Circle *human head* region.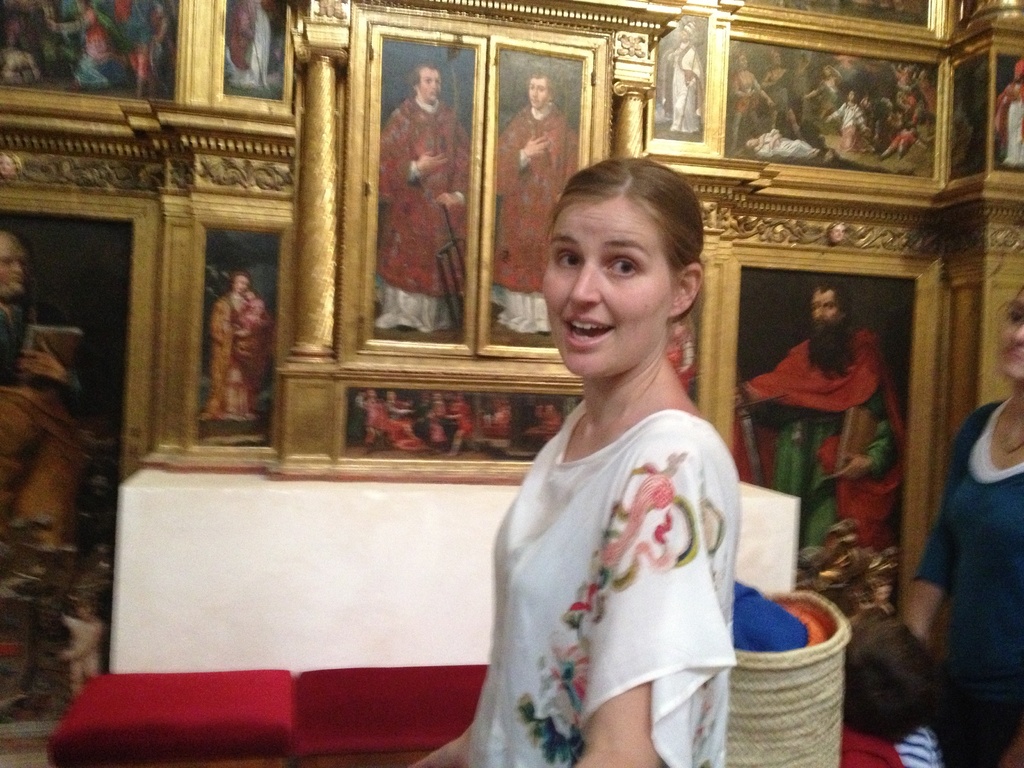
Region: bbox(383, 388, 399, 404).
